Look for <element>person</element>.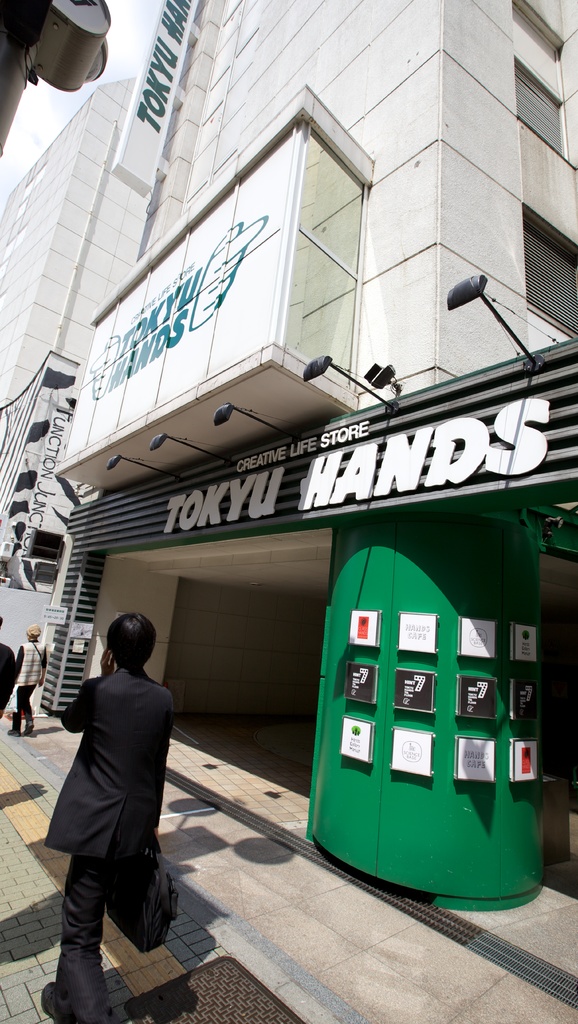
Found: {"x1": 4, "y1": 612, "x2": 43, "y2": 735}.
